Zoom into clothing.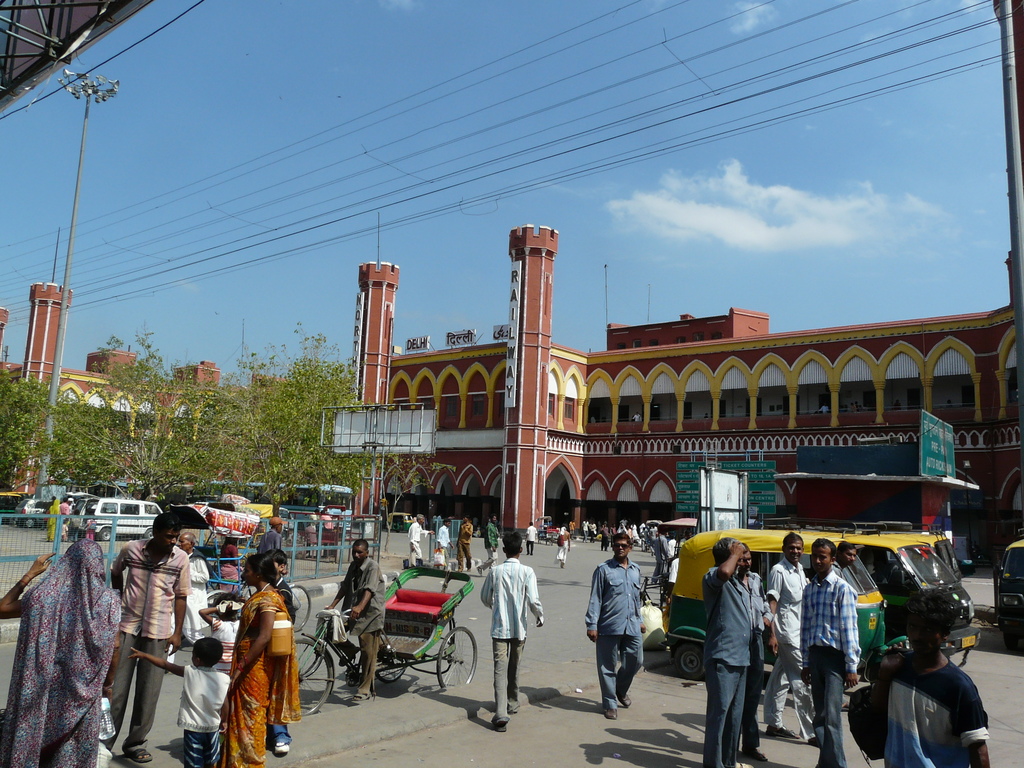
Zoom target: 279:582:298:634.
